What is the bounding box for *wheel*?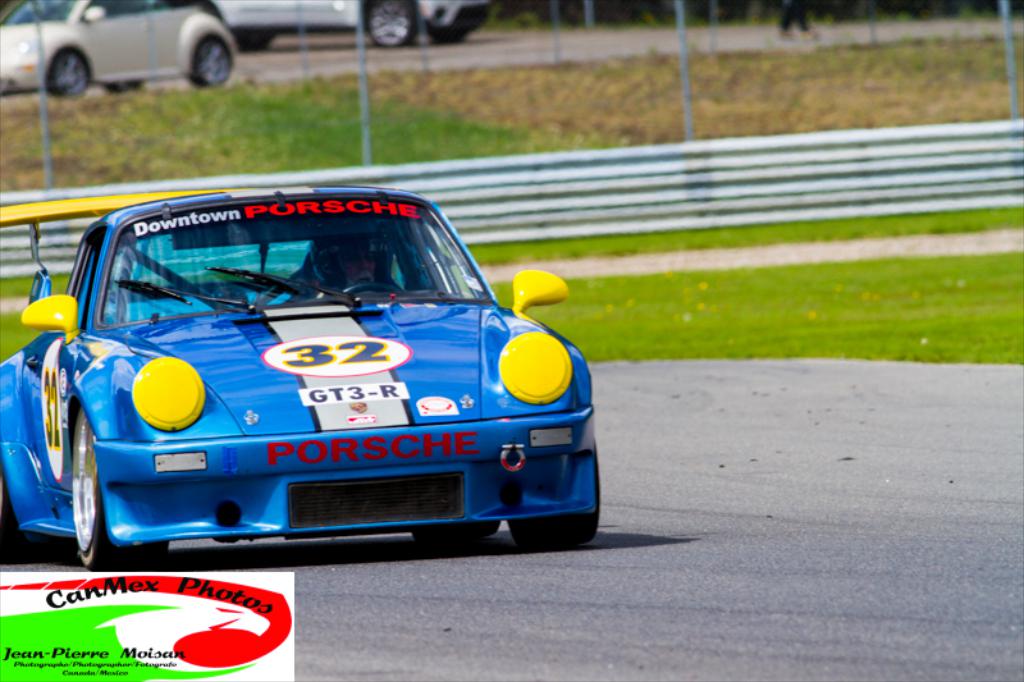
41/47/91/100.
